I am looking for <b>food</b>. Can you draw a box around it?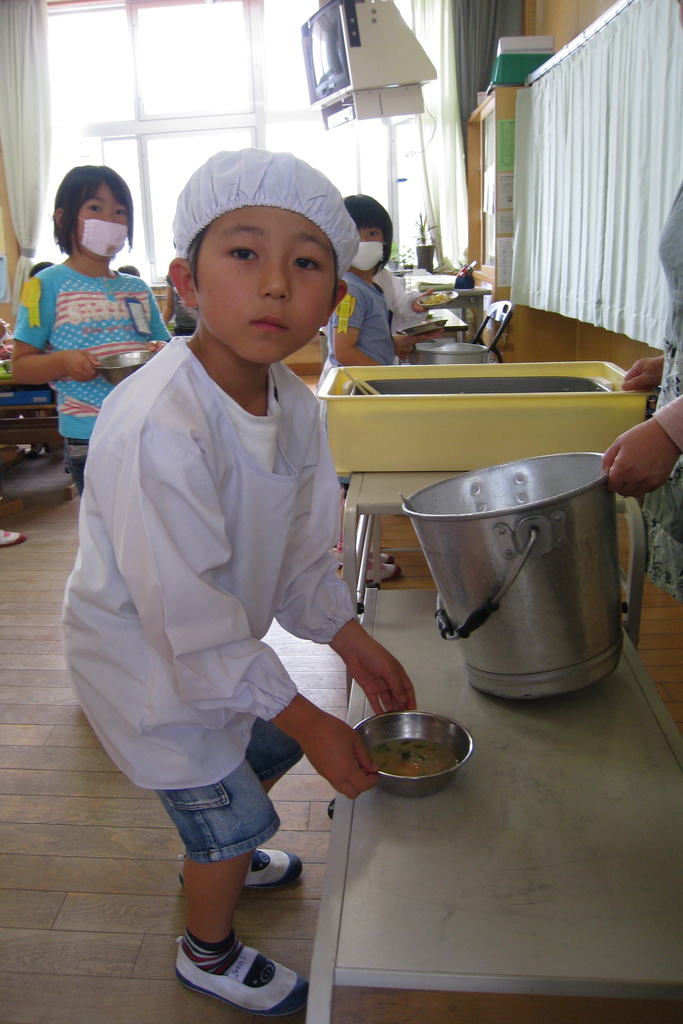
Sure, the bounding box is region(366, 737, 460, 778).
